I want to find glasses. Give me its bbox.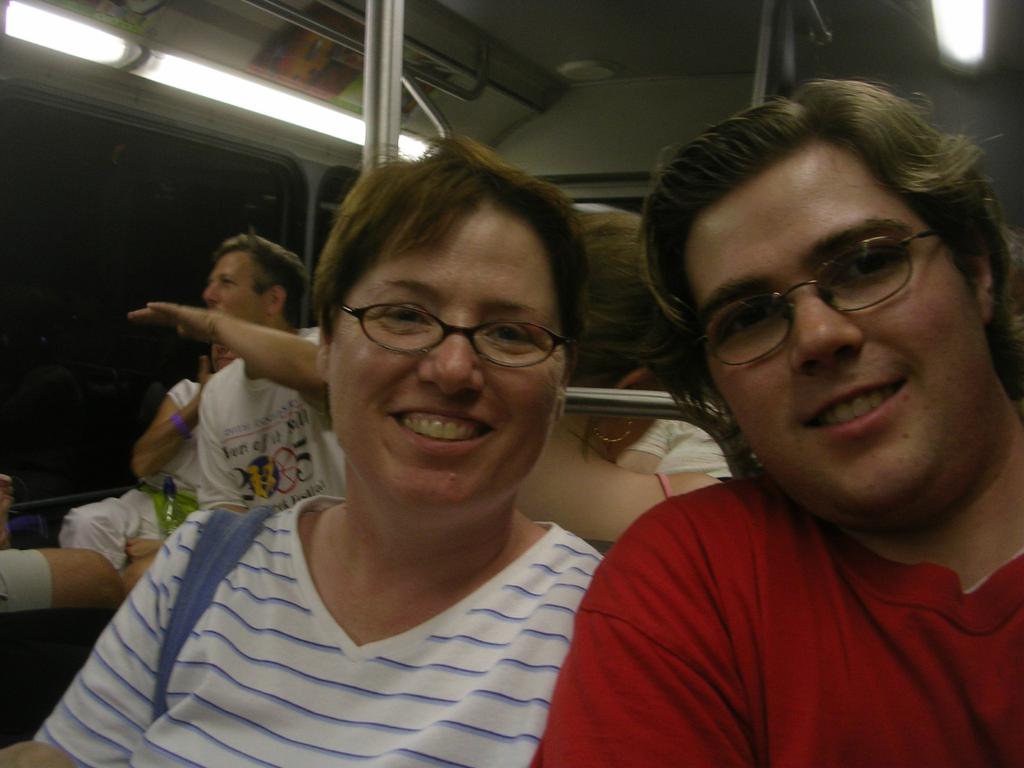
l=334, t=304, r=572, b=367.
